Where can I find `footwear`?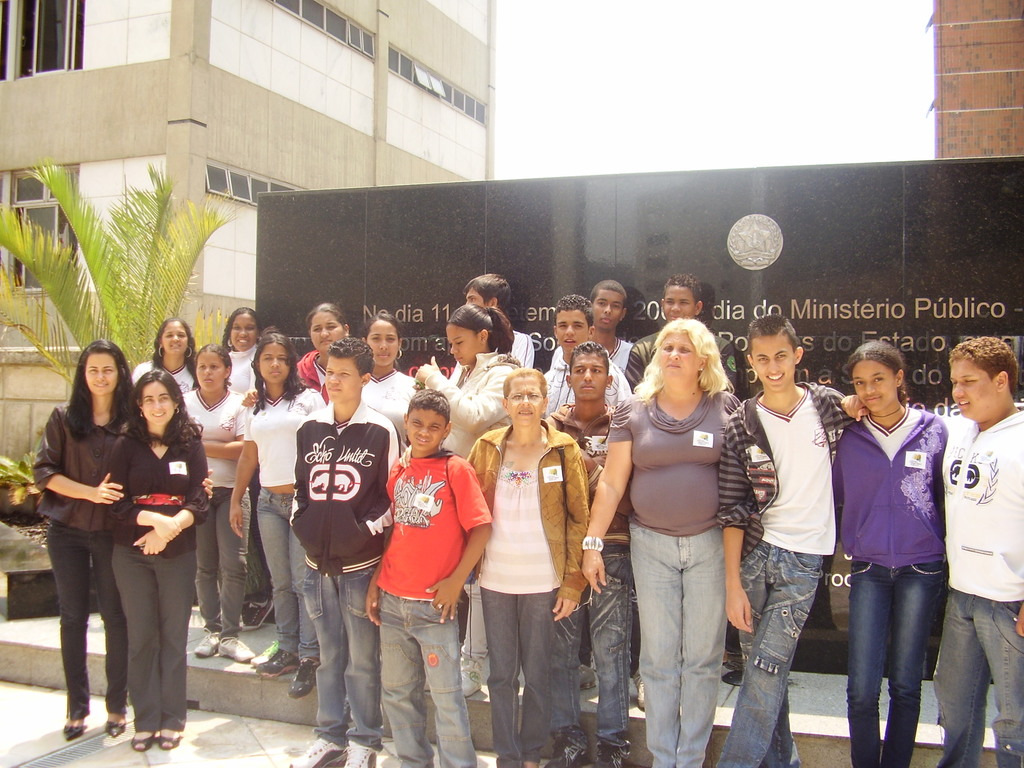
You can find it at rect(252, 650, 300, 678).
